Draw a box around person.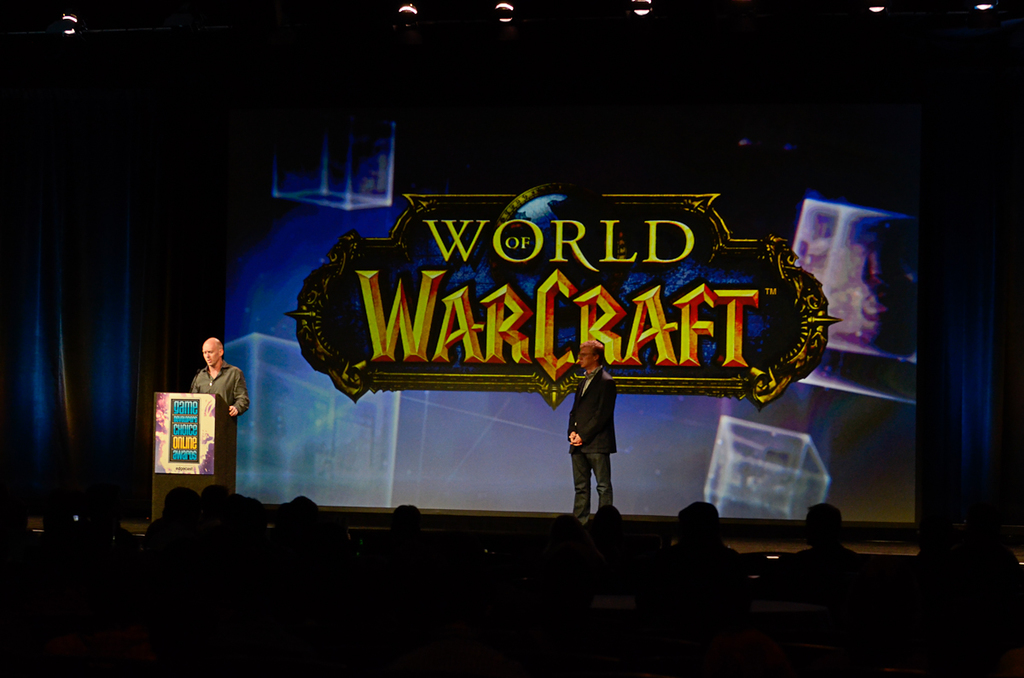
box=[562, 354, 631, 530].
